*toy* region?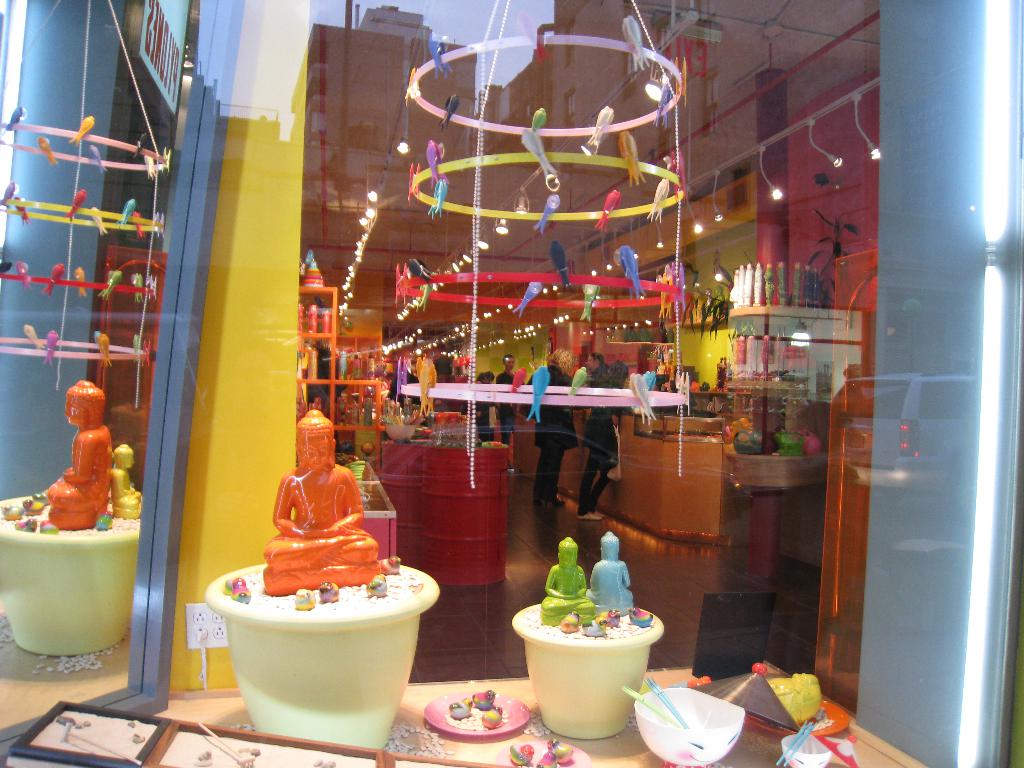
38/516/65/534
